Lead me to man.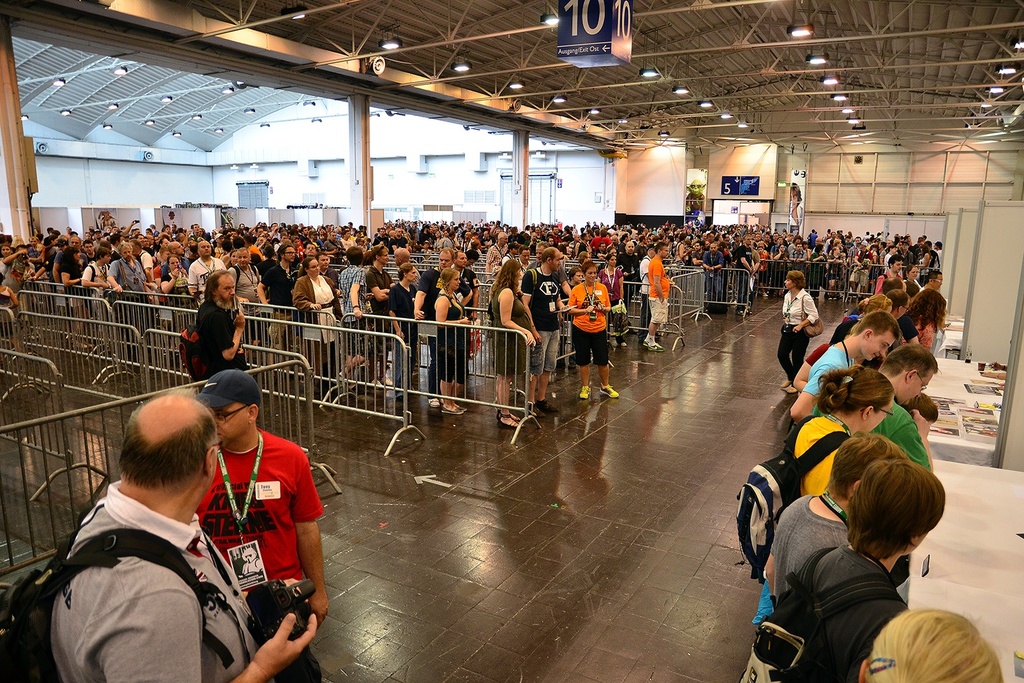
Lead to bbox(105, 238, 162, 370).
